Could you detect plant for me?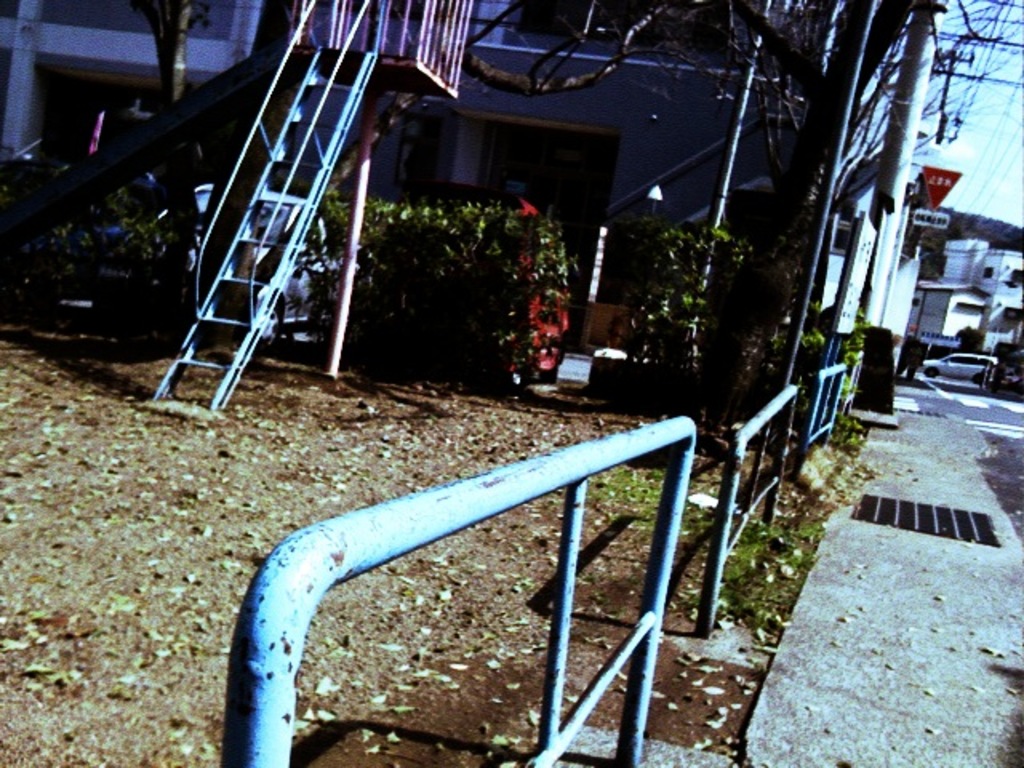
Detection result: <region>24, 189, 198, 314</region>.
